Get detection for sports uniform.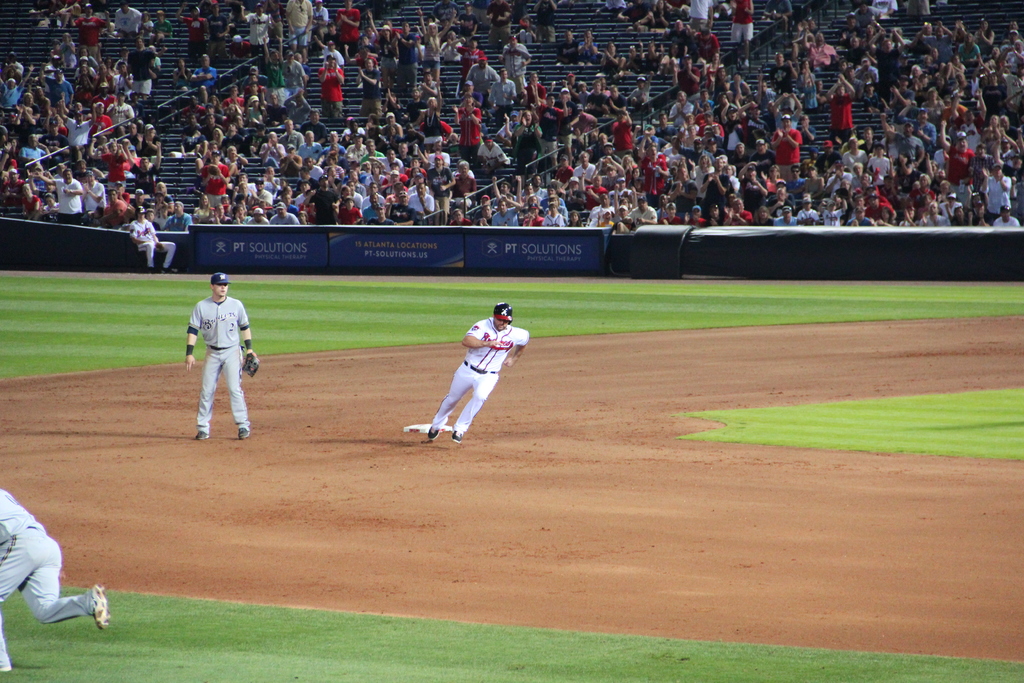
Detection: <region>854, 4, 881, 29</region>.
